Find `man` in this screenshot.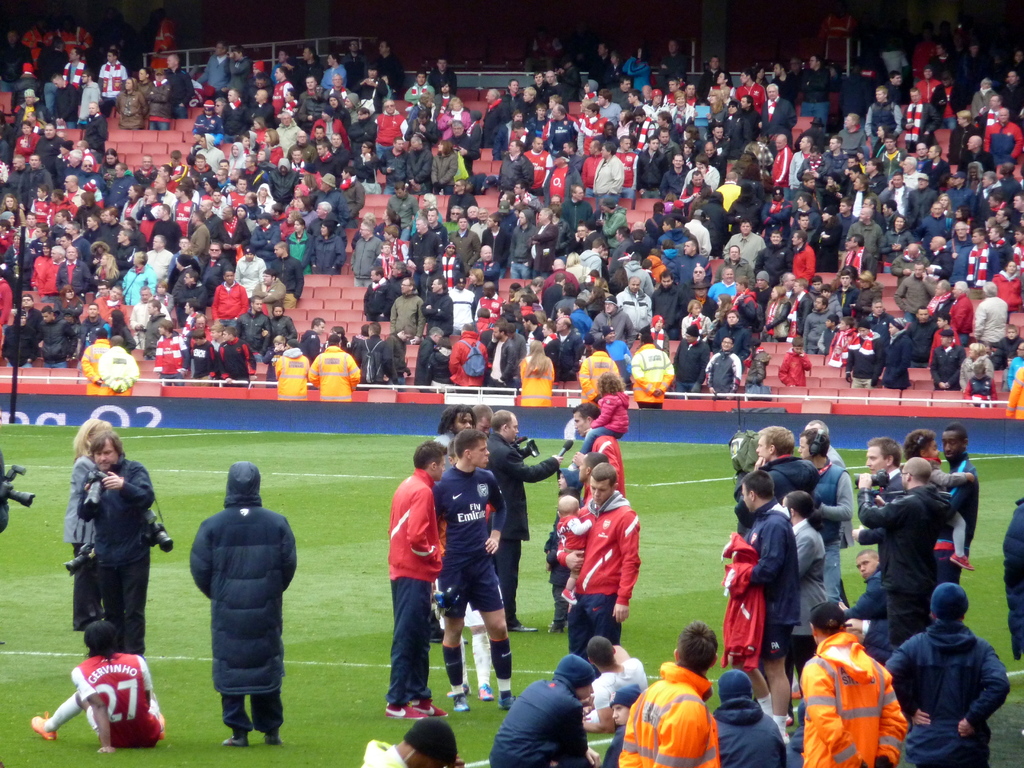
The bounding box for `man` is (left=154, top=54, right=197, bottom=118).
